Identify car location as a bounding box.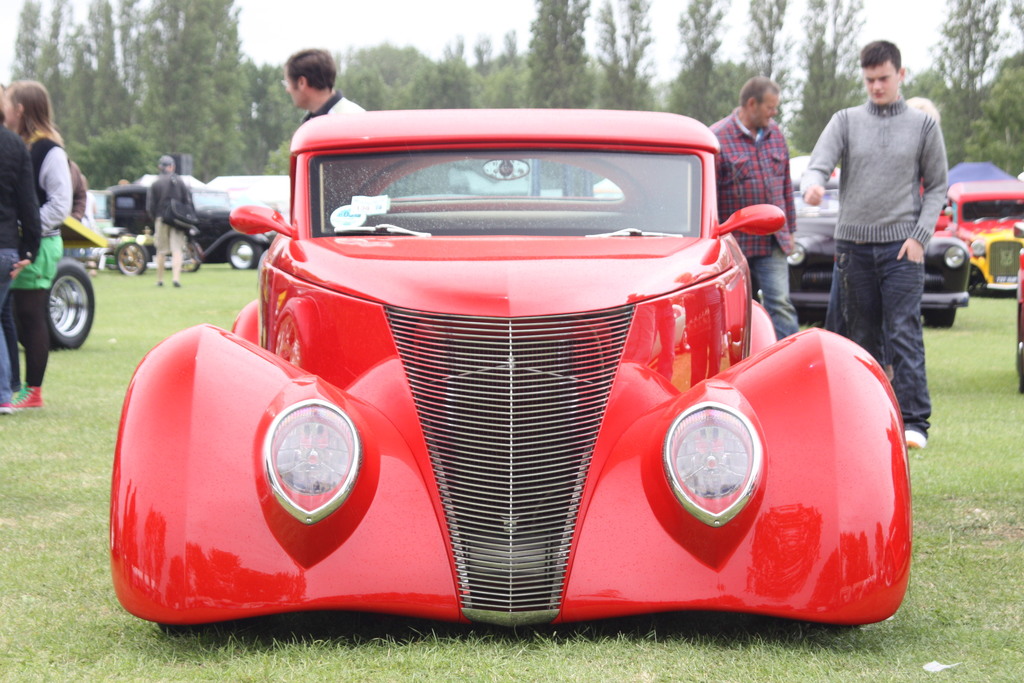
[105,181,286,278].
